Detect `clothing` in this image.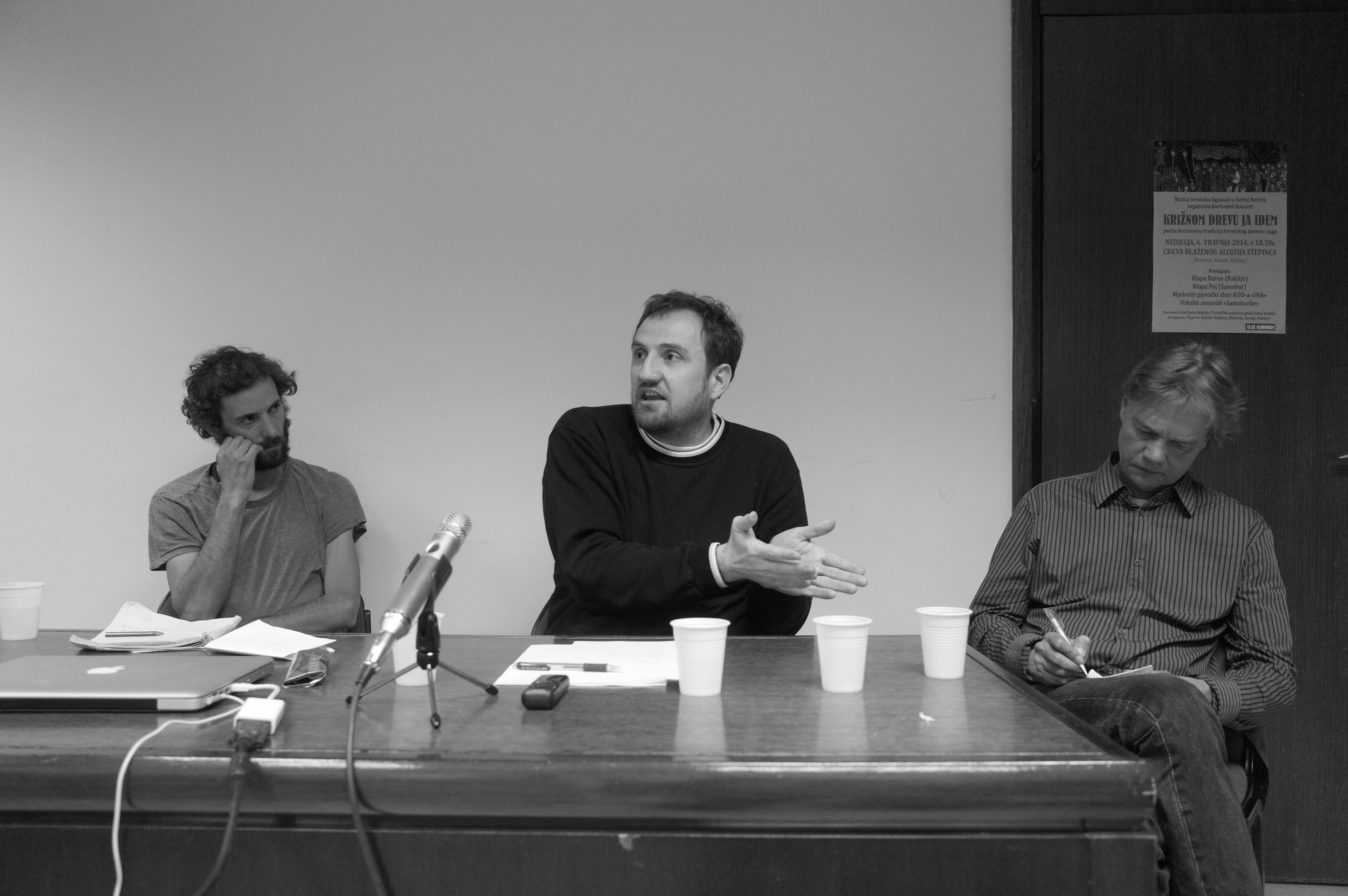
Detection: [x1=69, y1=205, x2=170, y2=287].
